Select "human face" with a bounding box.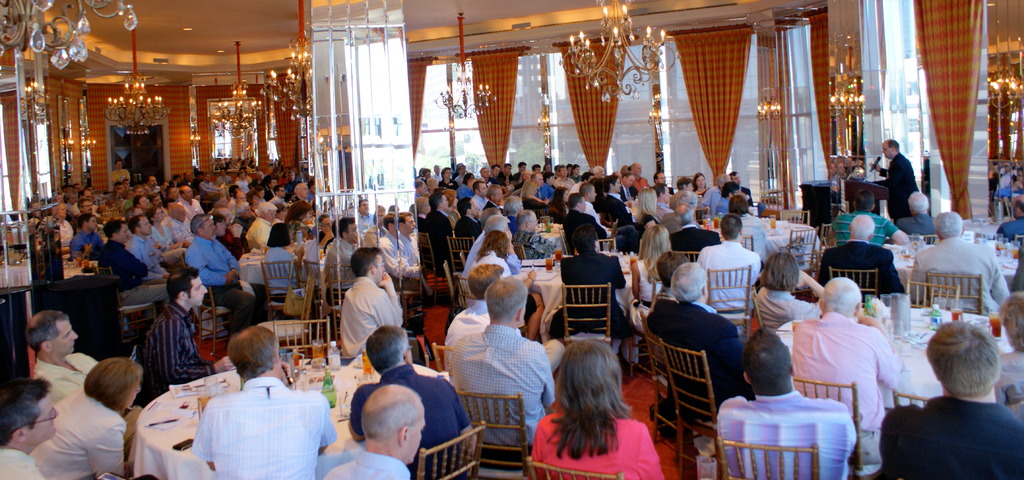
crop(184, 187, 194, 199).
